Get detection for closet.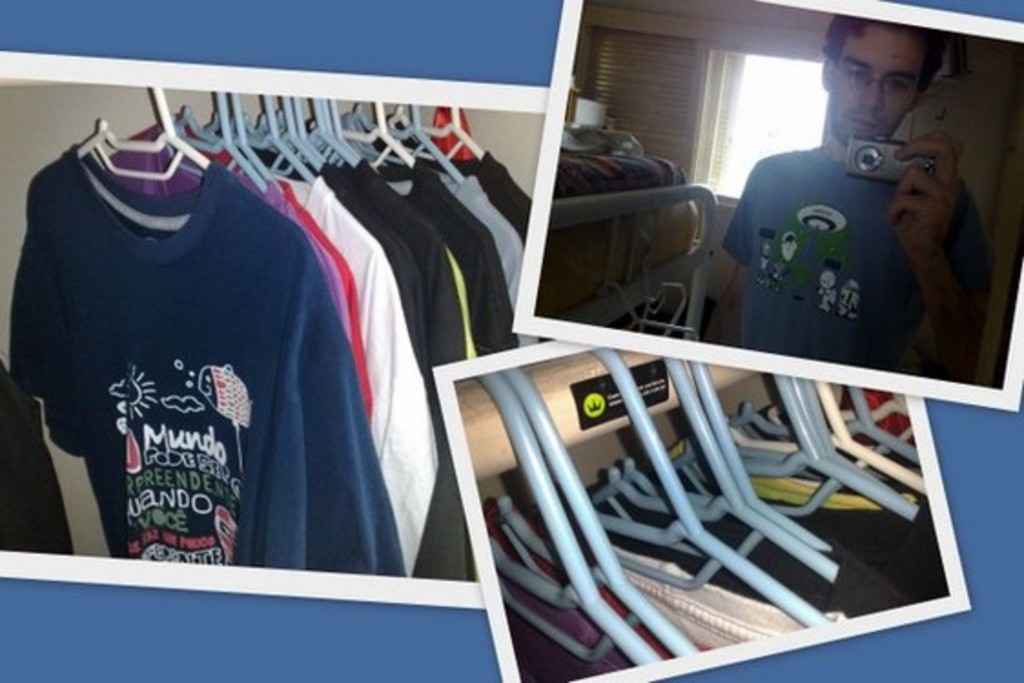
Detection: box(454, 337, 953, 681).
